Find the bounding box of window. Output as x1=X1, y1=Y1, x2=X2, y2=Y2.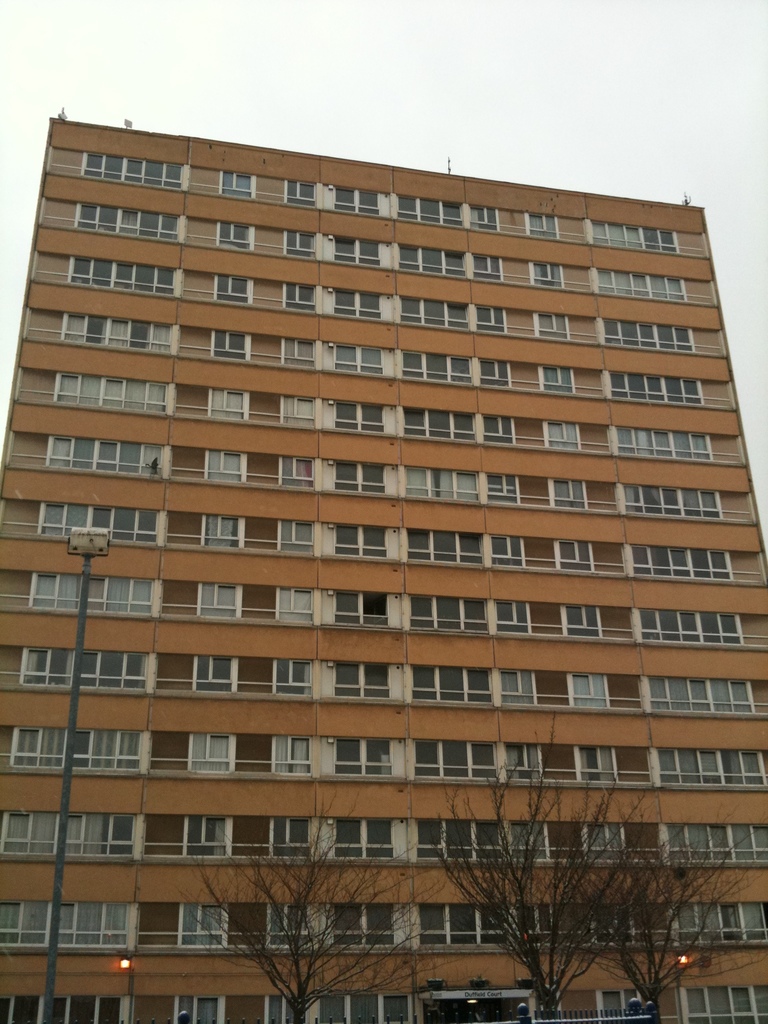
x1=415, y1=815, x2=550, y2=860.
